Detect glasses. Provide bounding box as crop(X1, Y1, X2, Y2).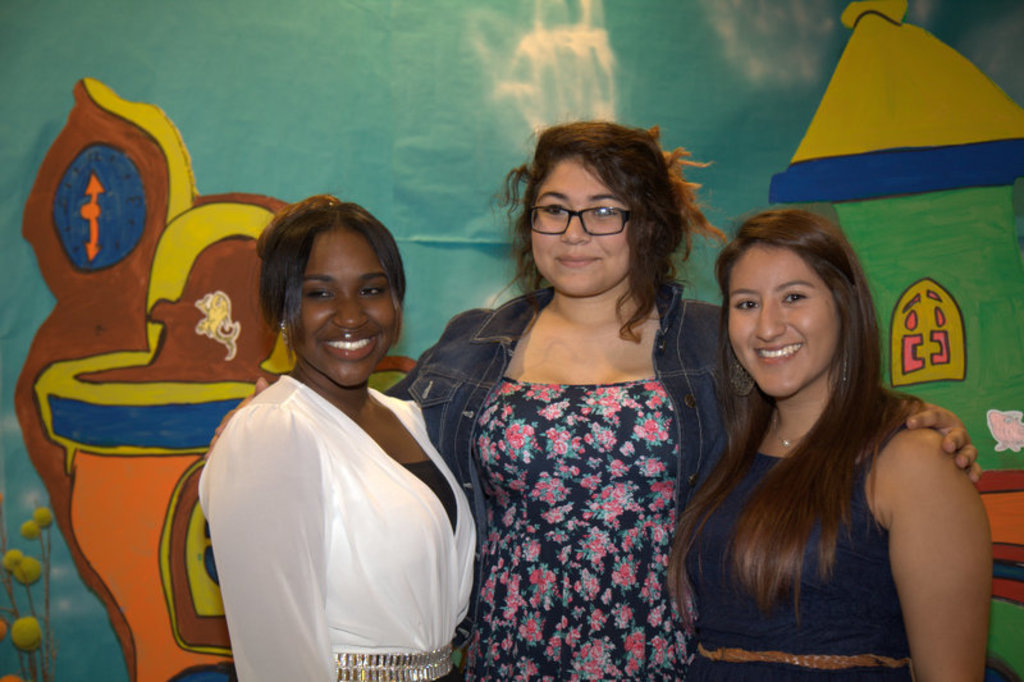
crop(521, 200, 648, 242).
